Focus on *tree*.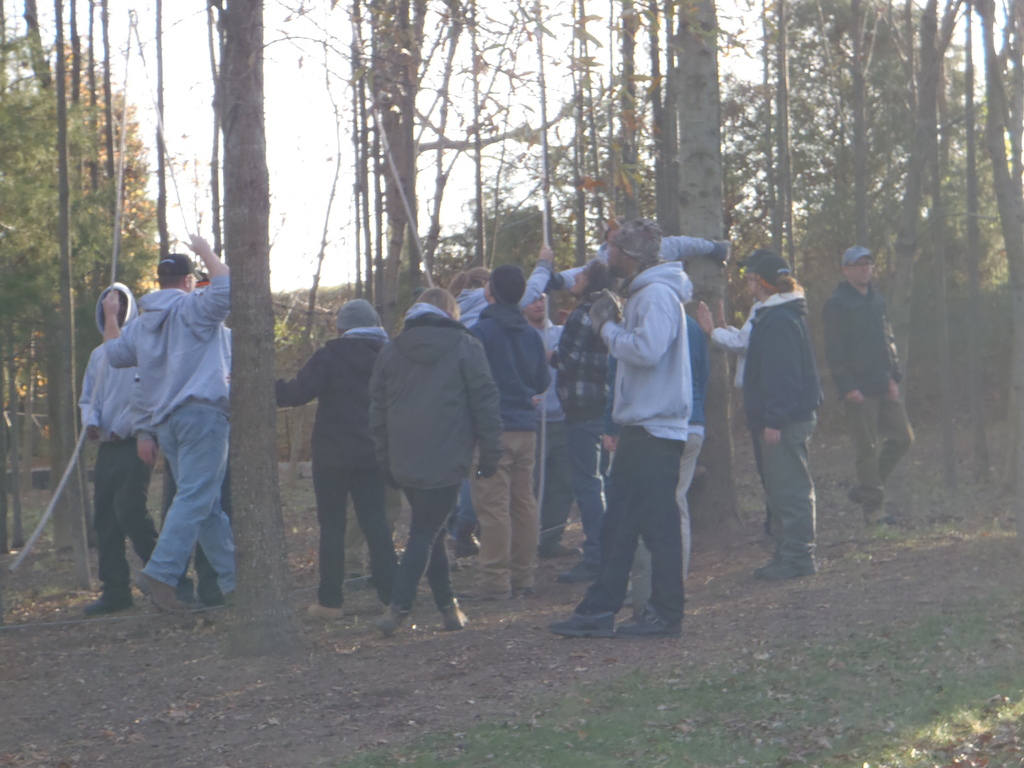
Focused at 211, 0, 287, 637.
